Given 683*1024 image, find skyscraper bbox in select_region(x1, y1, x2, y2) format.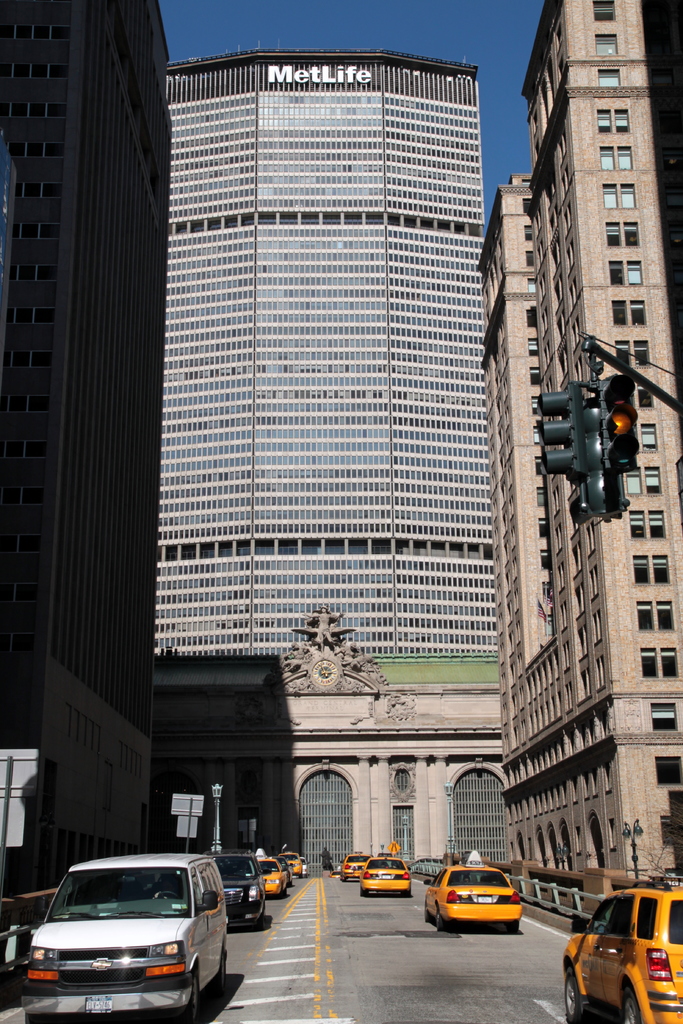
select_region(161, 52, 487, 888).
